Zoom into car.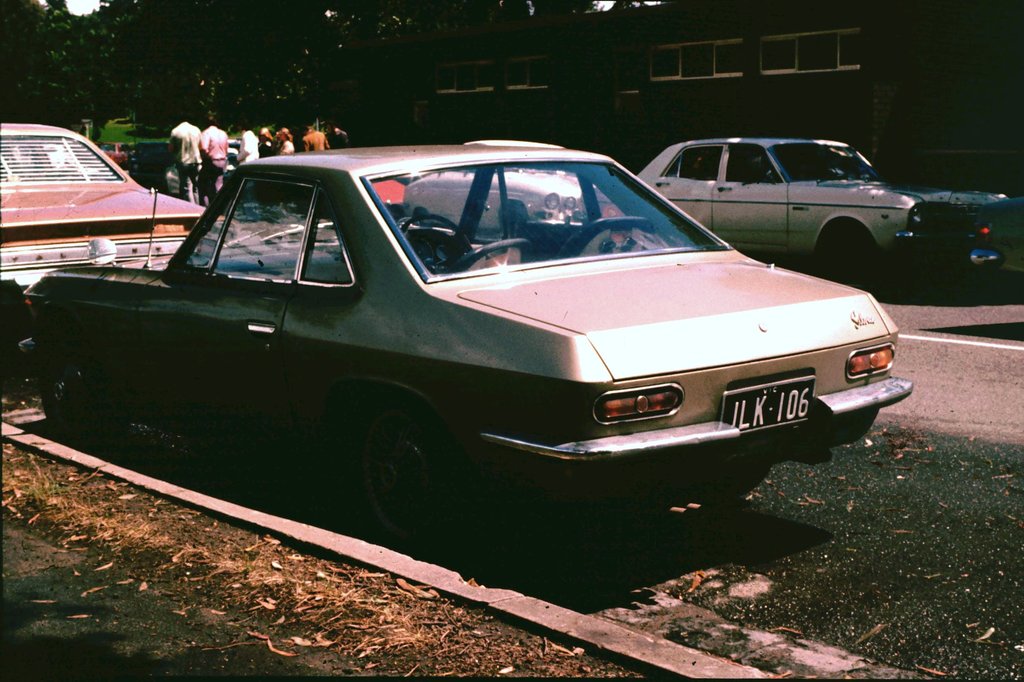
Zoom target: x1=581, y1=140, x2=1001, y2=278.
